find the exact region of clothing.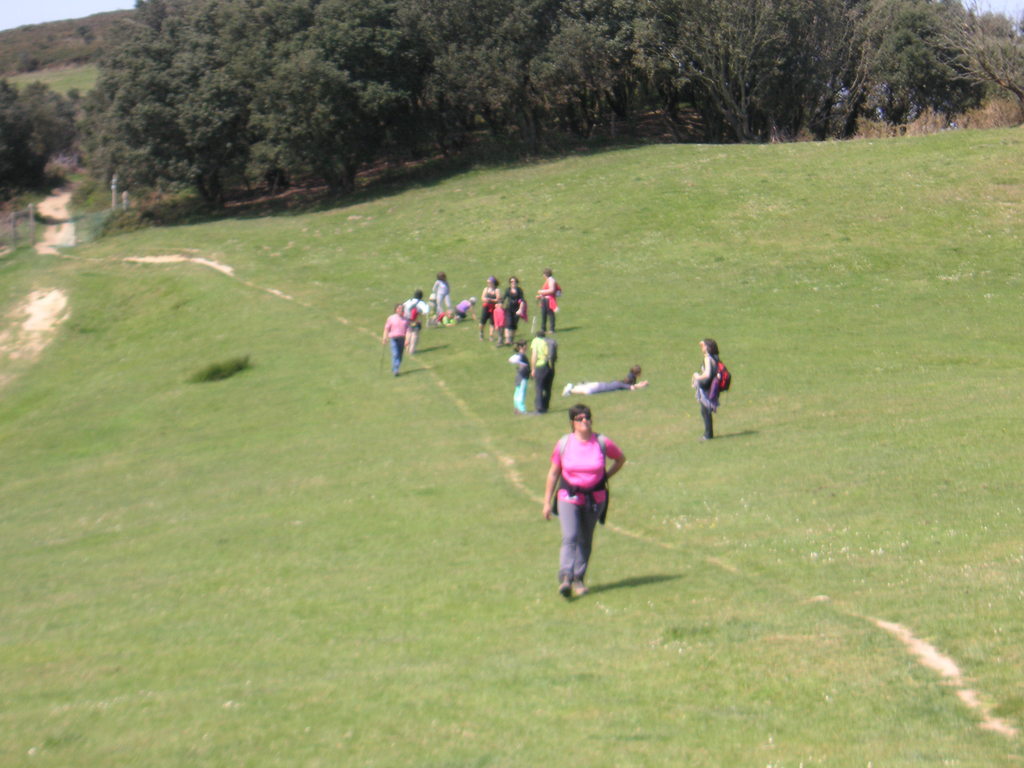
Exact region: BBox(538, 281, 560, 332).
